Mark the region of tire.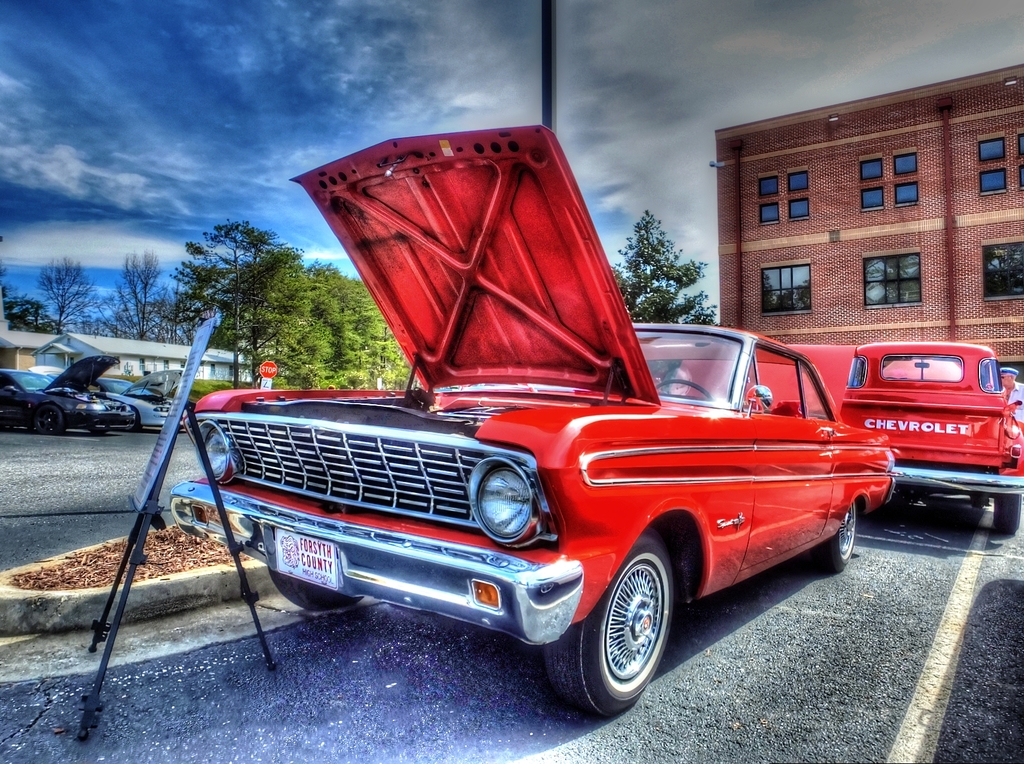
Region: select_region(969, 490, 991, 508).
